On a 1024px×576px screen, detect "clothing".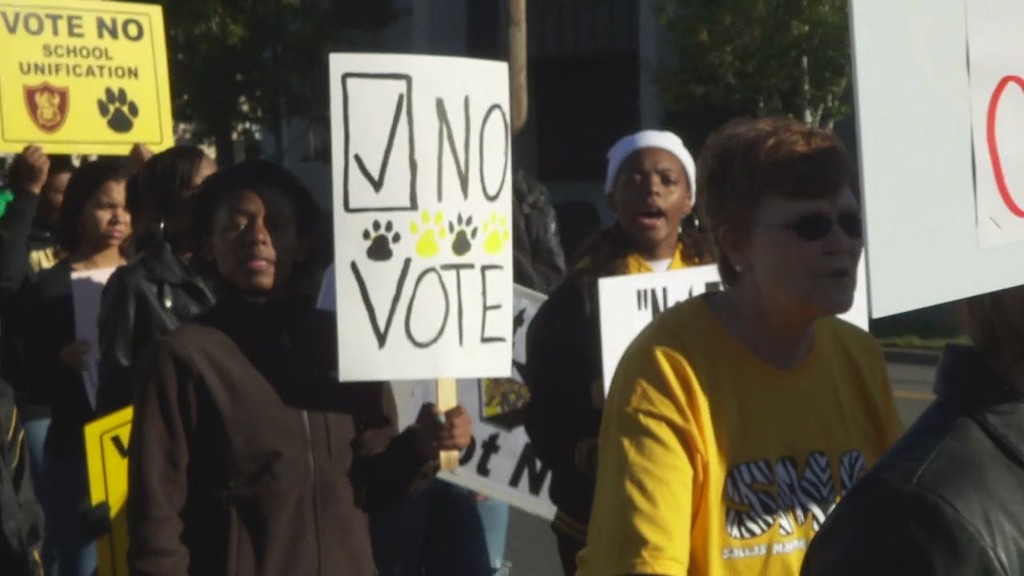
[512,165,567,295].
